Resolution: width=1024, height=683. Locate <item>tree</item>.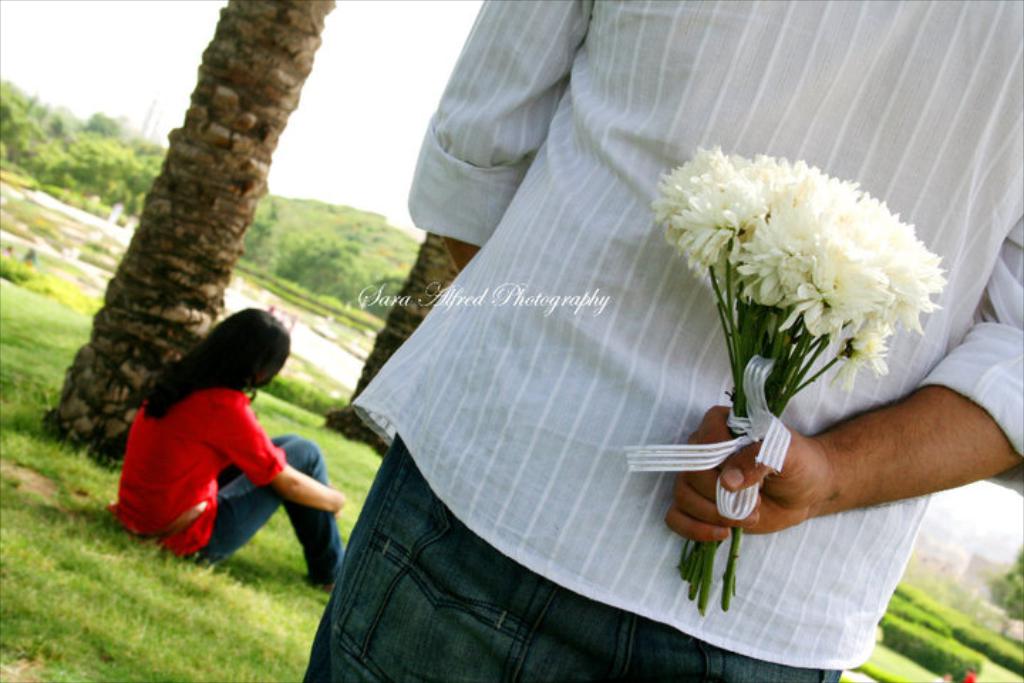
region(323, 238, 452, 460).
